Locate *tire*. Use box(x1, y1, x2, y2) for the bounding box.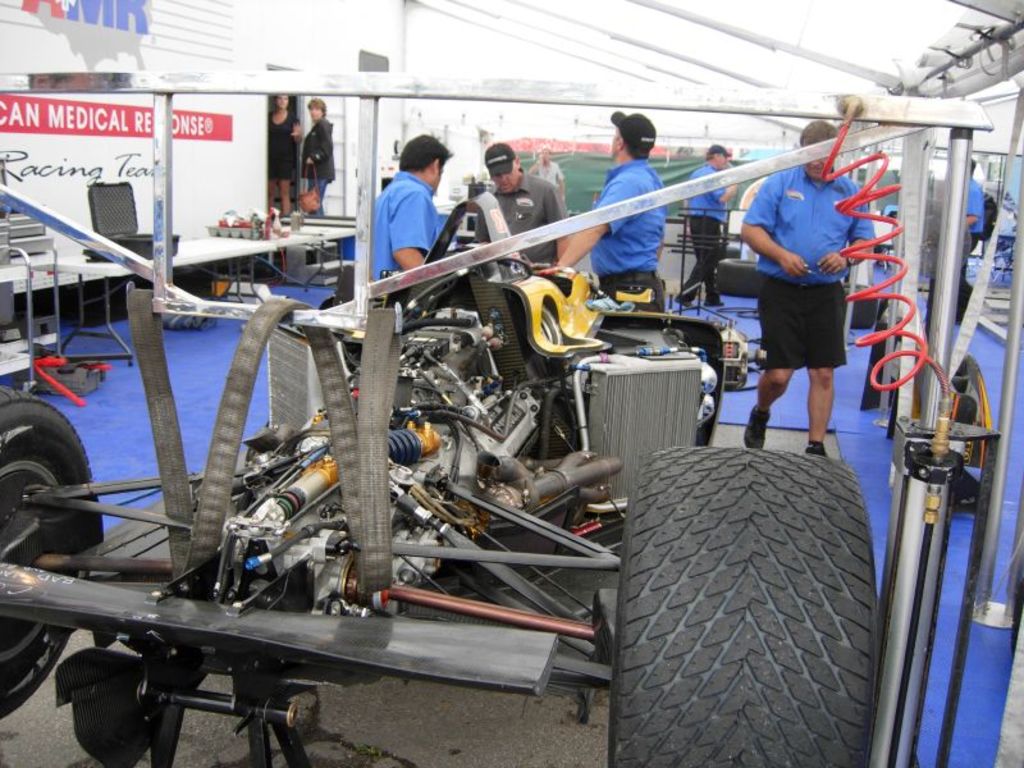
box(608, 439, 904, 763).
